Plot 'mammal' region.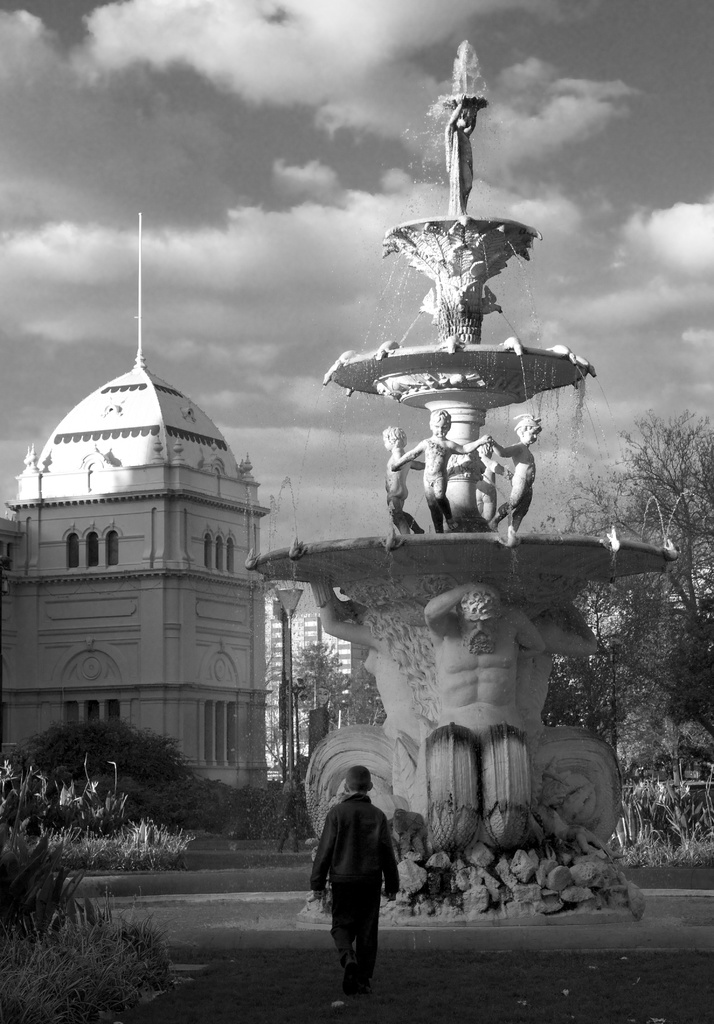
Plotted at 516:603:603:732.
